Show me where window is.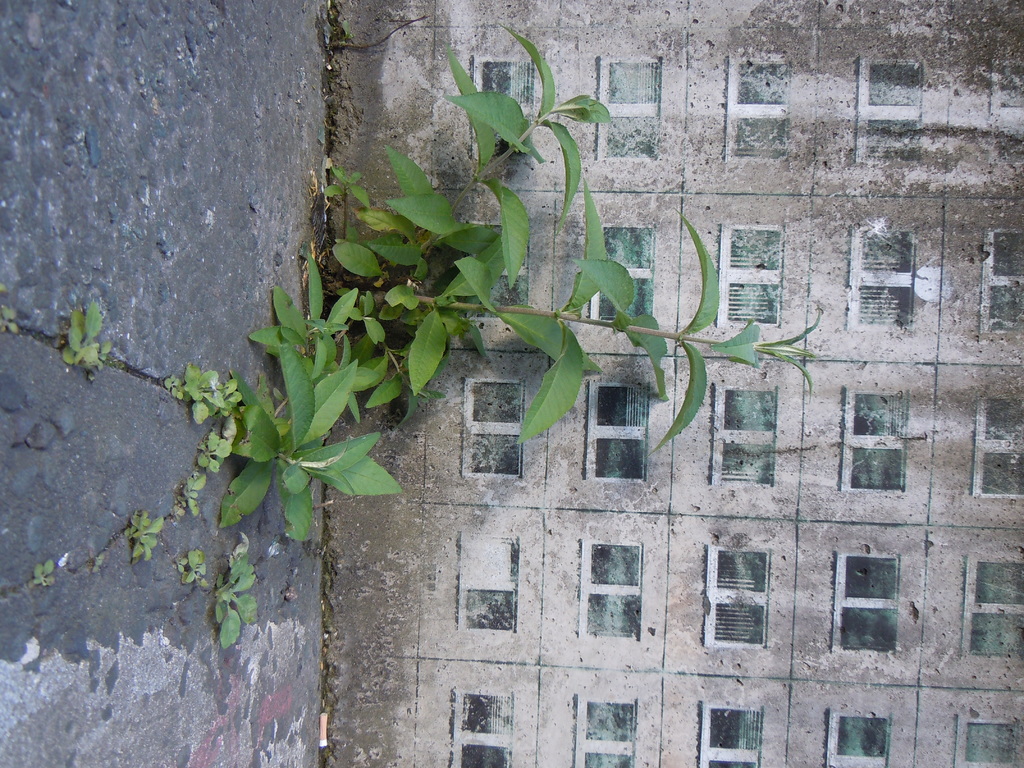
window is at crop(980, 230, 1023, 342).
